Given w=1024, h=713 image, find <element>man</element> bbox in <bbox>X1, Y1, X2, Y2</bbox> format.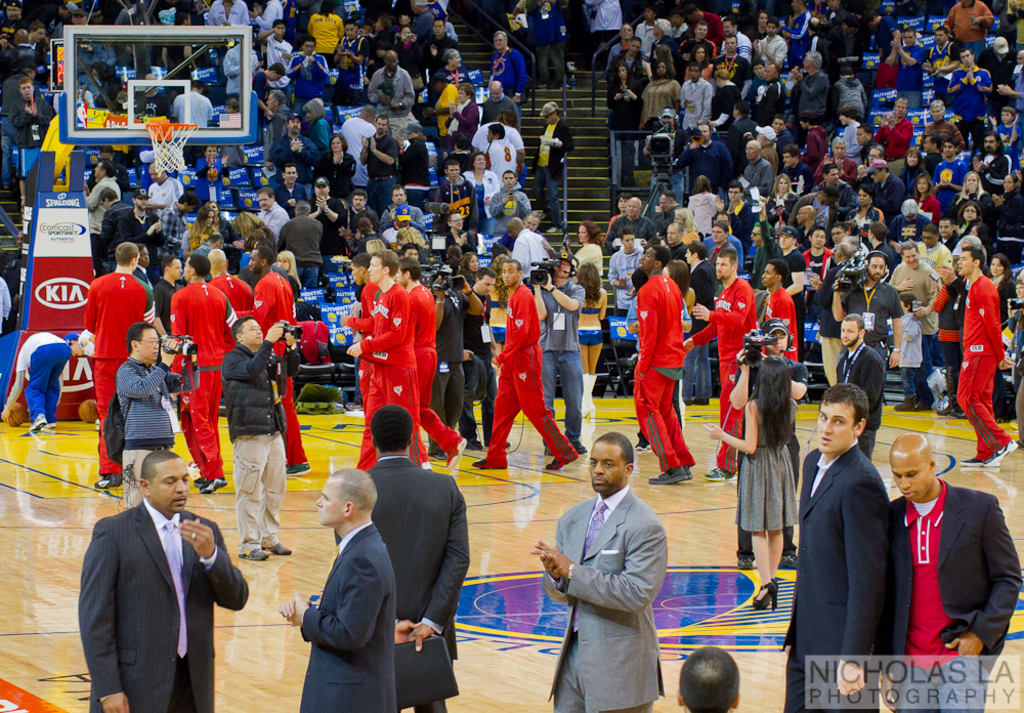
<bbox>509, 212, 555, 270</bbox>.
